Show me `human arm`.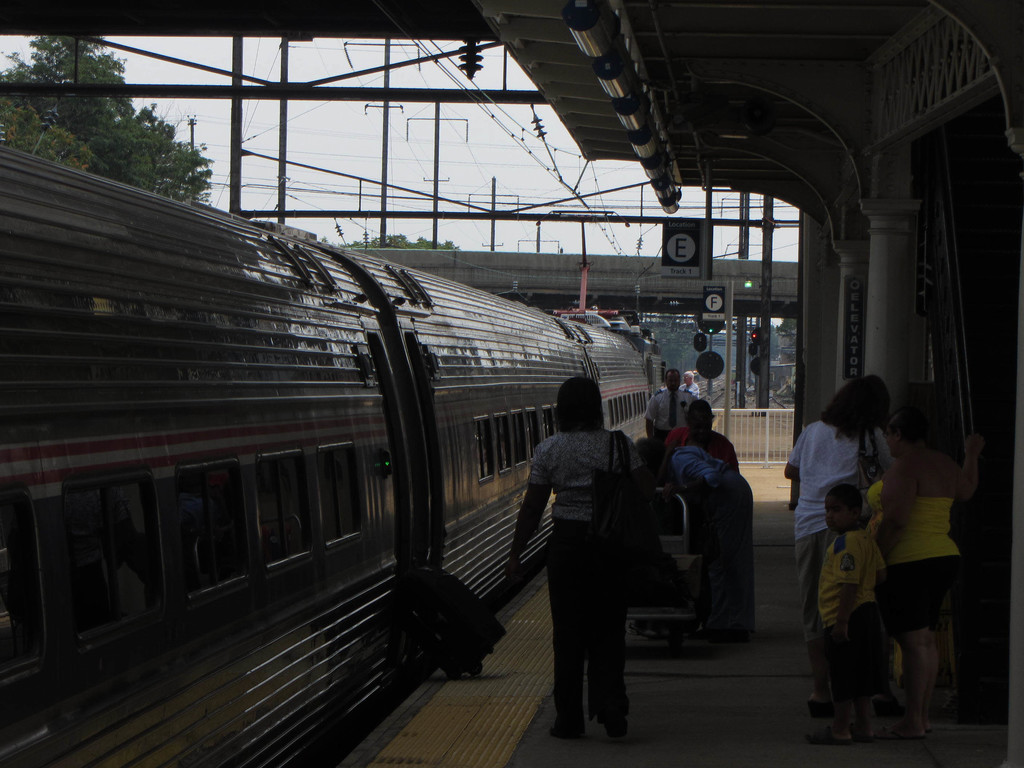
`human arm` is here: bbox=[868, 454, 918, 548].
